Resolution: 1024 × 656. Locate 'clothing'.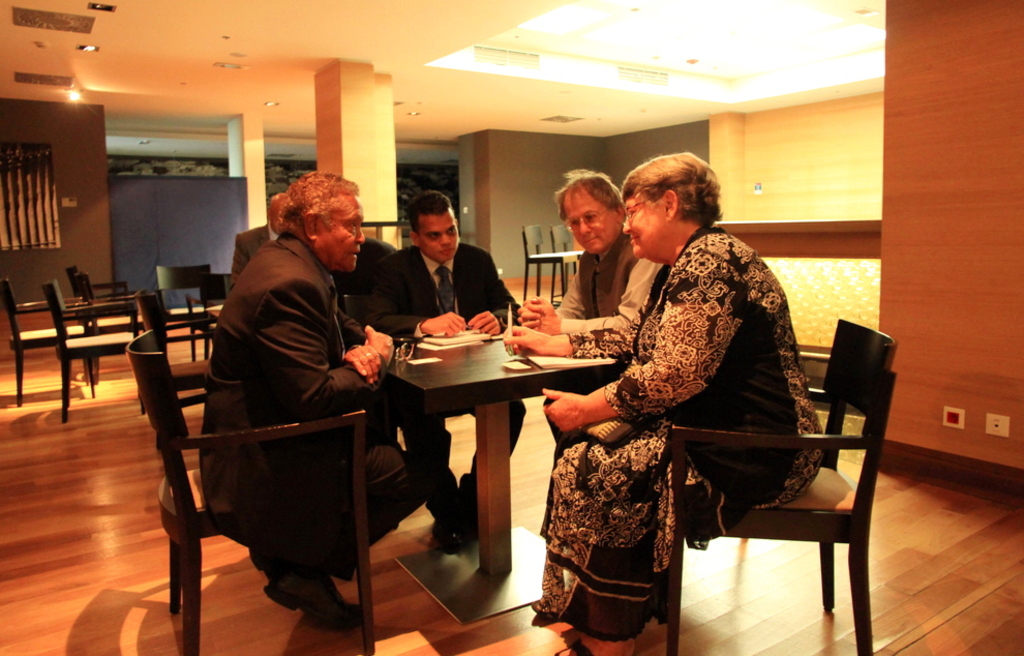
box(551, 220, 667, 443).
